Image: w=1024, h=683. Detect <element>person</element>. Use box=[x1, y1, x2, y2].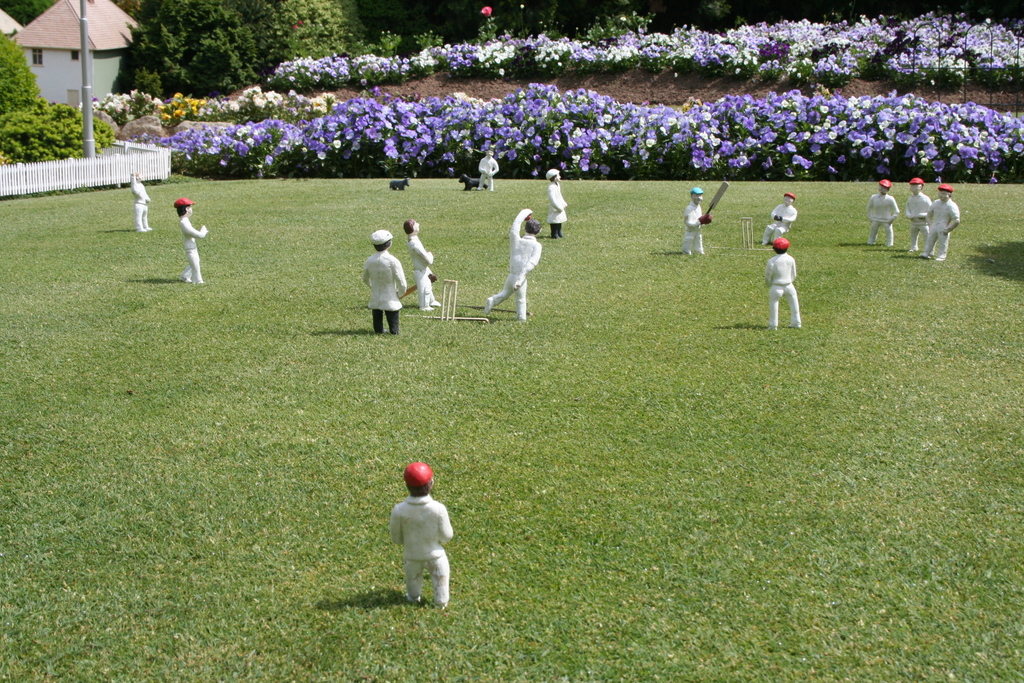
box=[906, 178, 930, 257].
